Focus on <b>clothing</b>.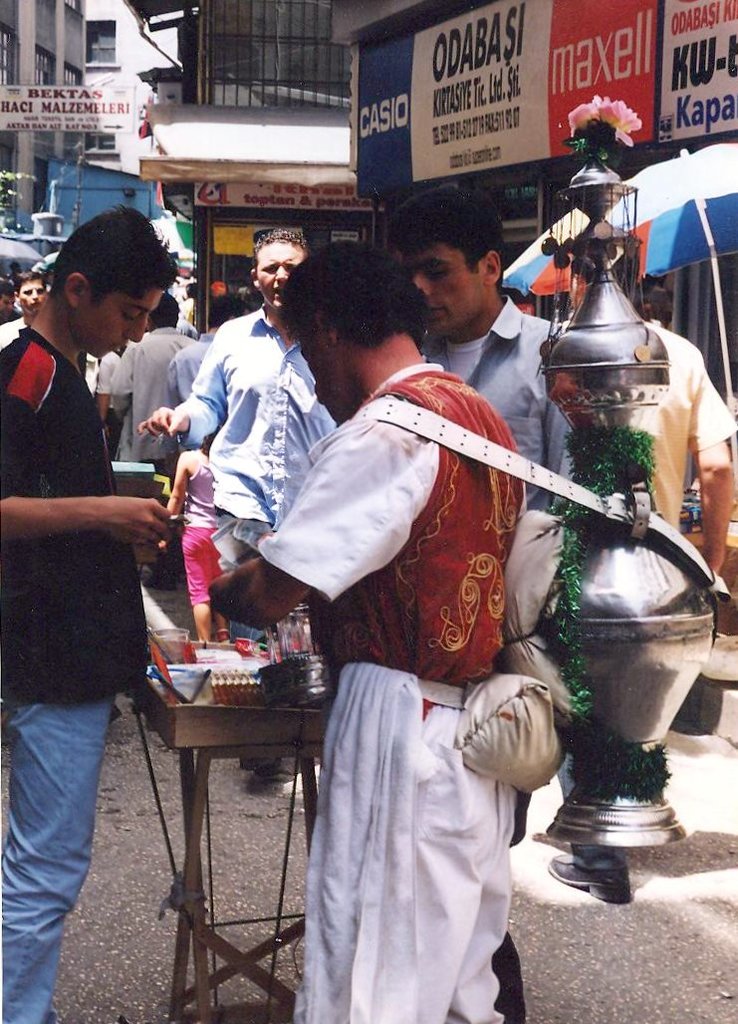
Focused at Rect(278, 348, 586, 1002).
